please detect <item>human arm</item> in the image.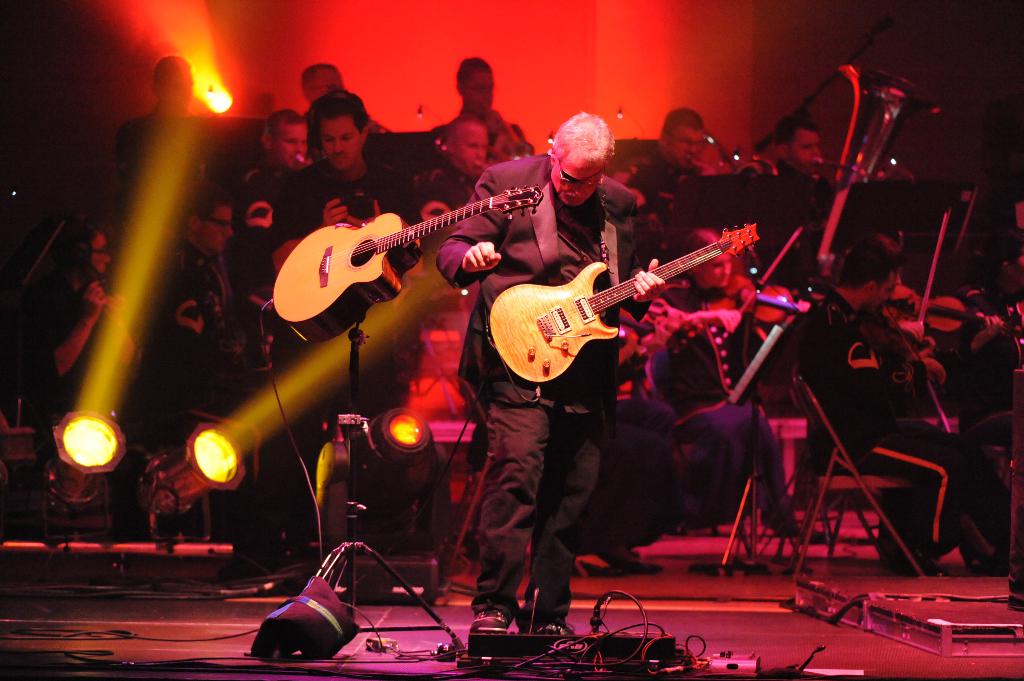
detection(774, 174, 812, 276).
